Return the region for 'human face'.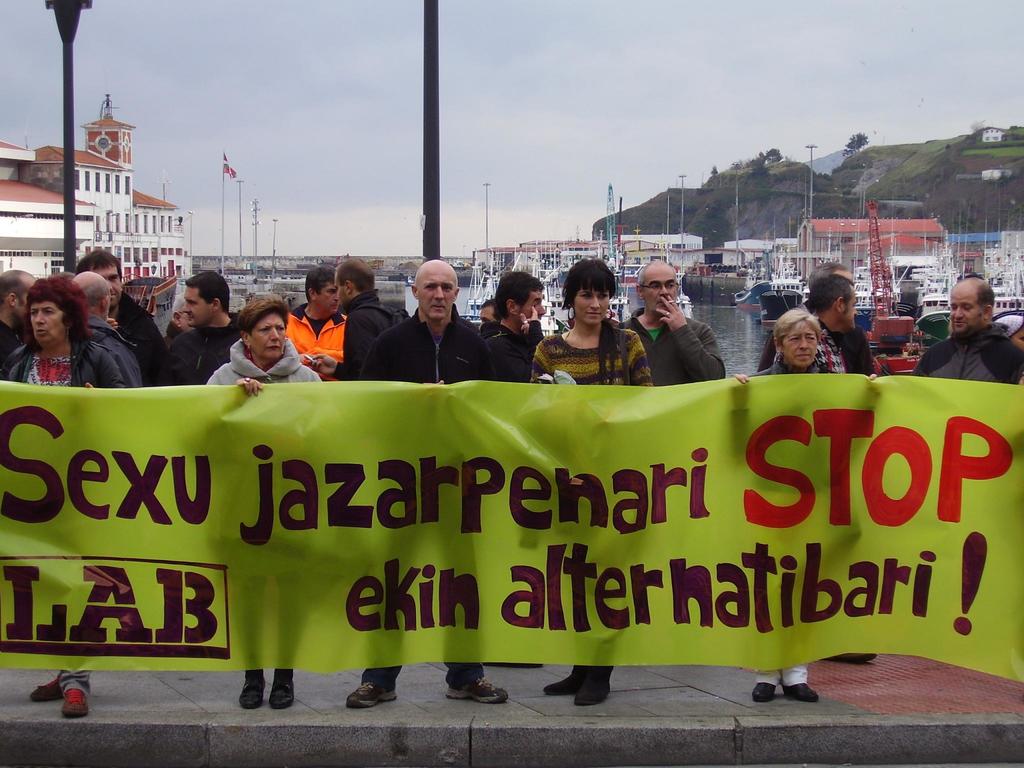
{"left": 32, "top": 301, "right": 62, "bottom": 346}.
